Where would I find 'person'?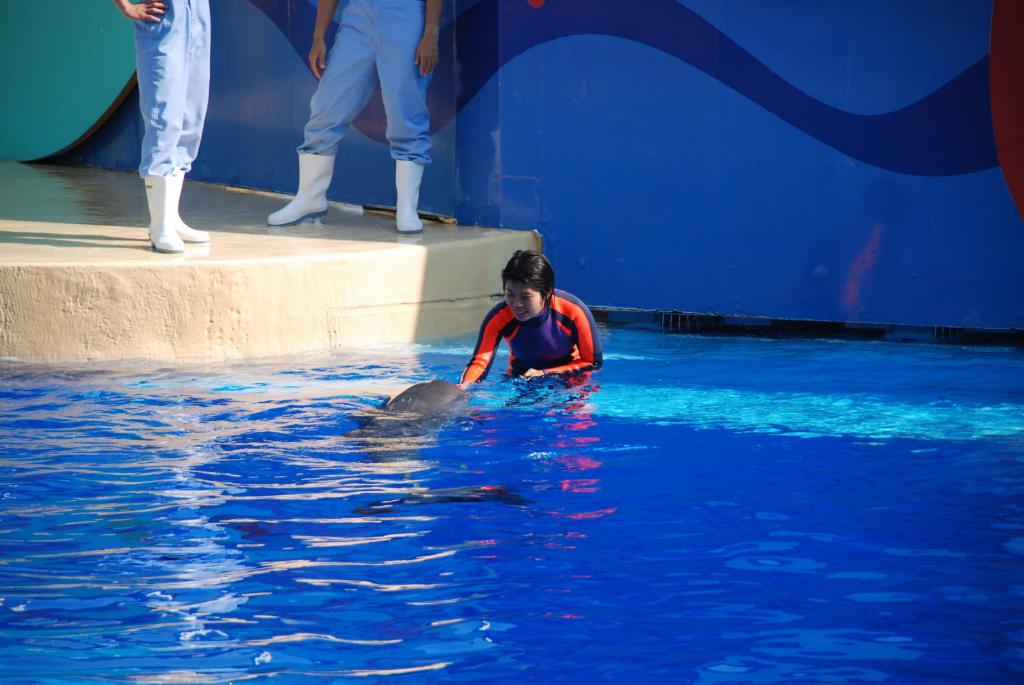
At 455 249 604 390.
